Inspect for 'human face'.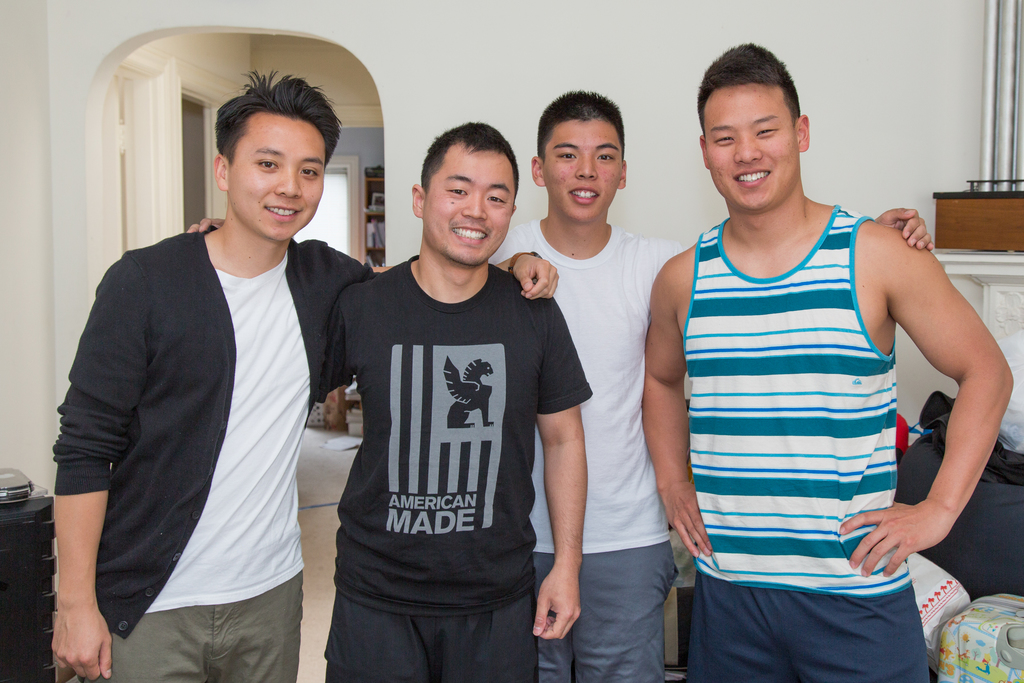
Inspection: x1=540, y1=119, x2=620, y2=224.
